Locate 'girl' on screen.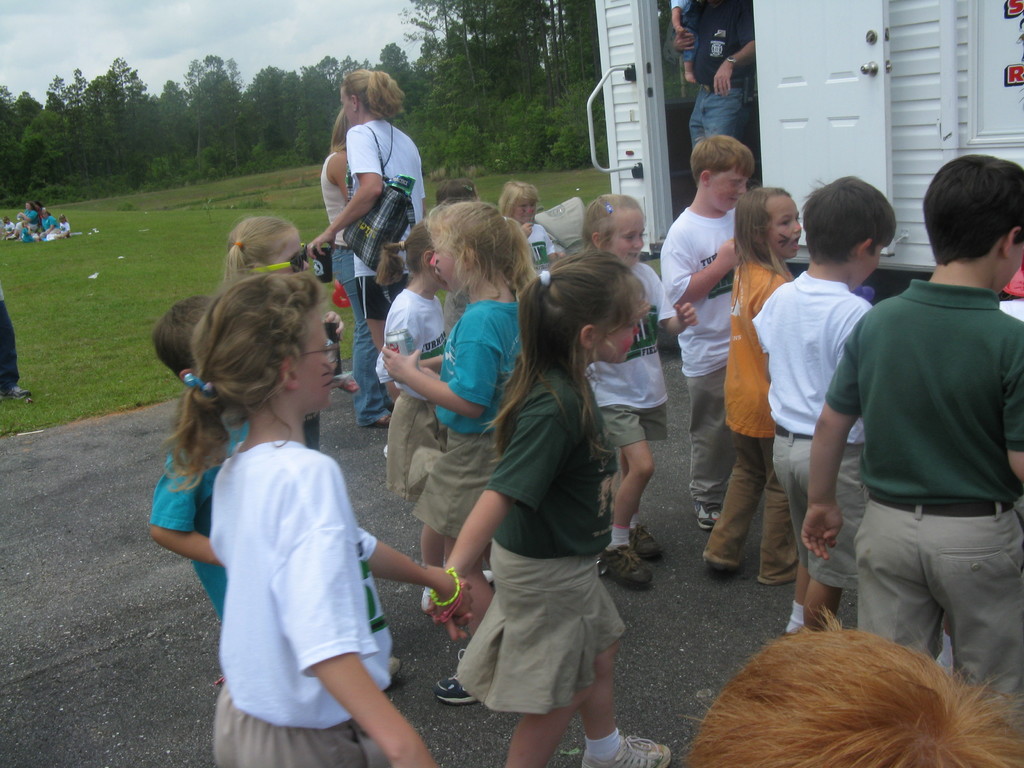
On screen at locate(374, 198, 538, 705).
